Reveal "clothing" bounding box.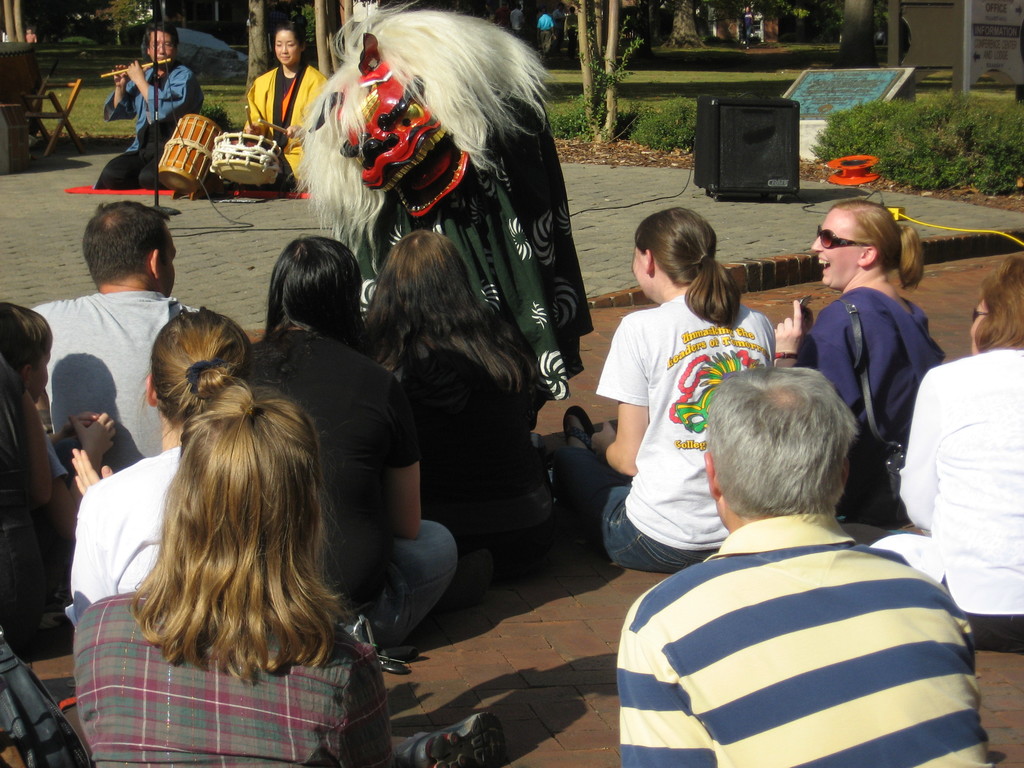
Revealed: bbox=[15, 287, 211, 494].
